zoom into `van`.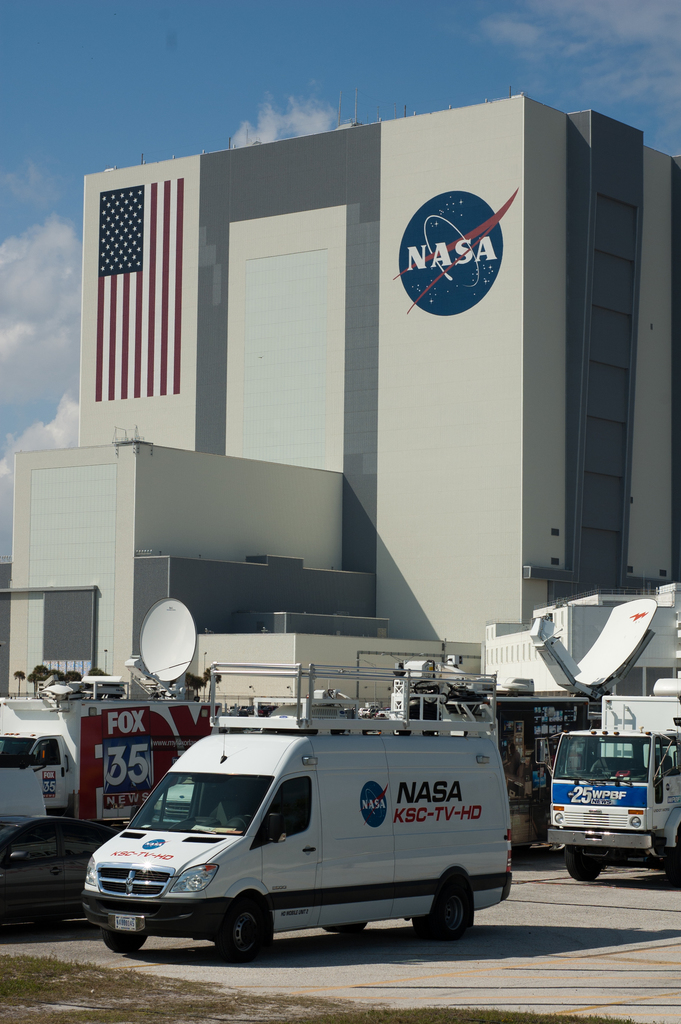
Zoom target: x1=77, y1=652, x2=518, y2=961.
